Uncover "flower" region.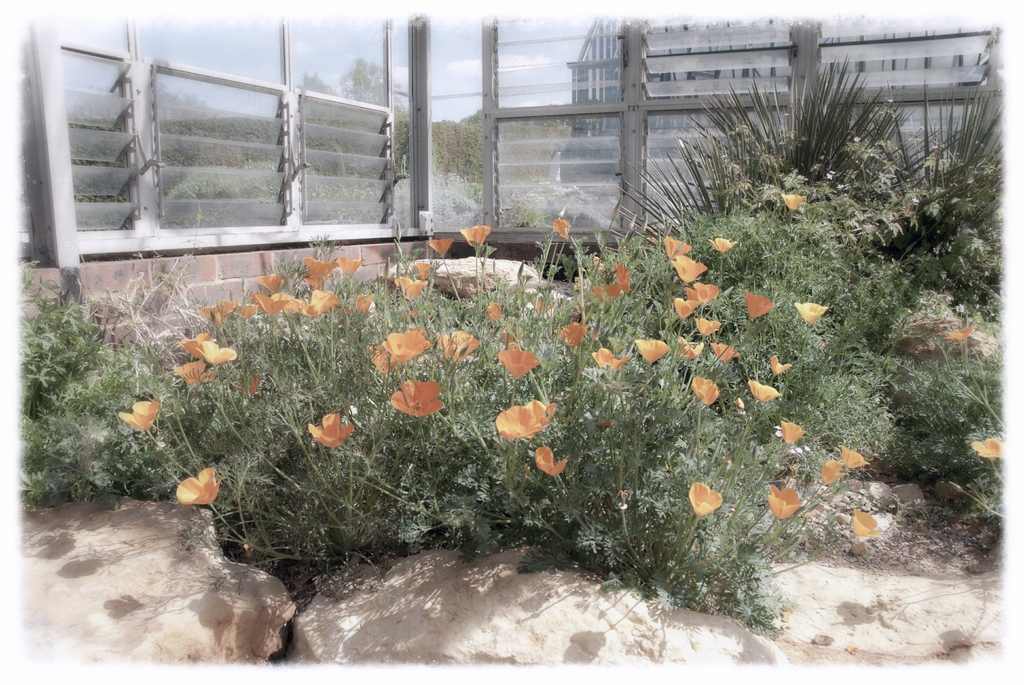
Uncovered: (x1=592, y1=345, x2=625, y2=370).
